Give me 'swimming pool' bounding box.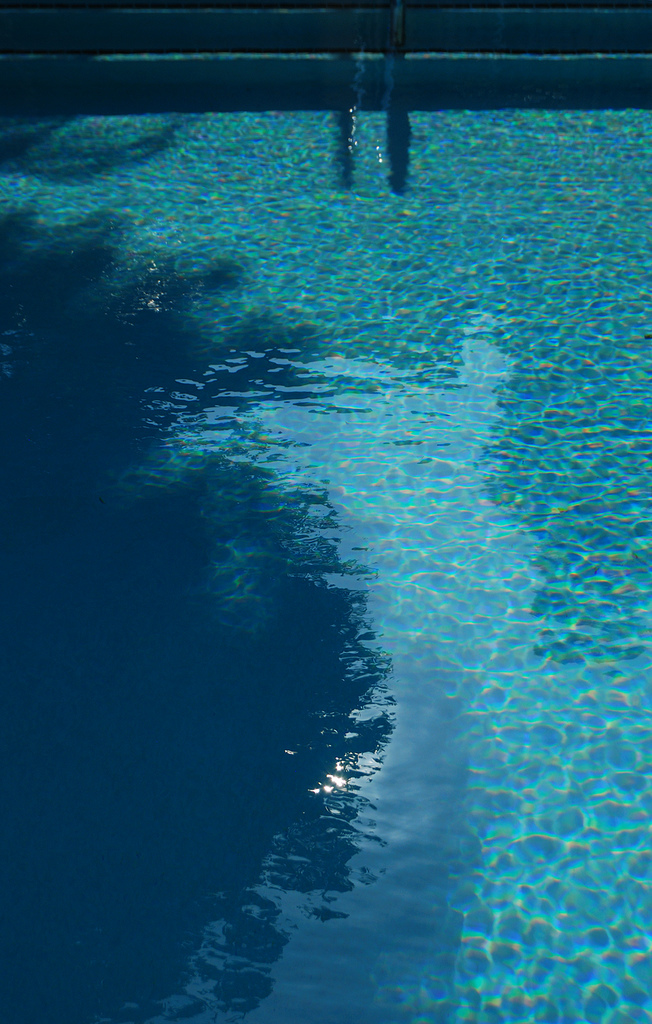
bbox=(0, 49, 651, 1023).
